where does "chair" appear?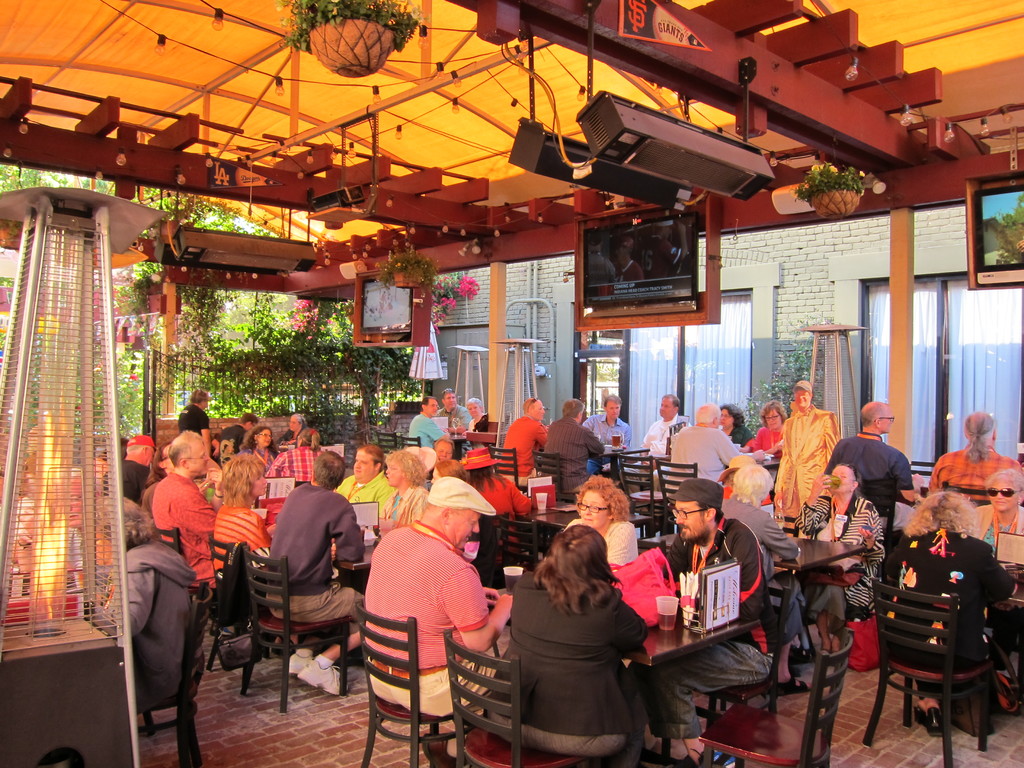
Appears at box=[376, 428, 398, 456].
